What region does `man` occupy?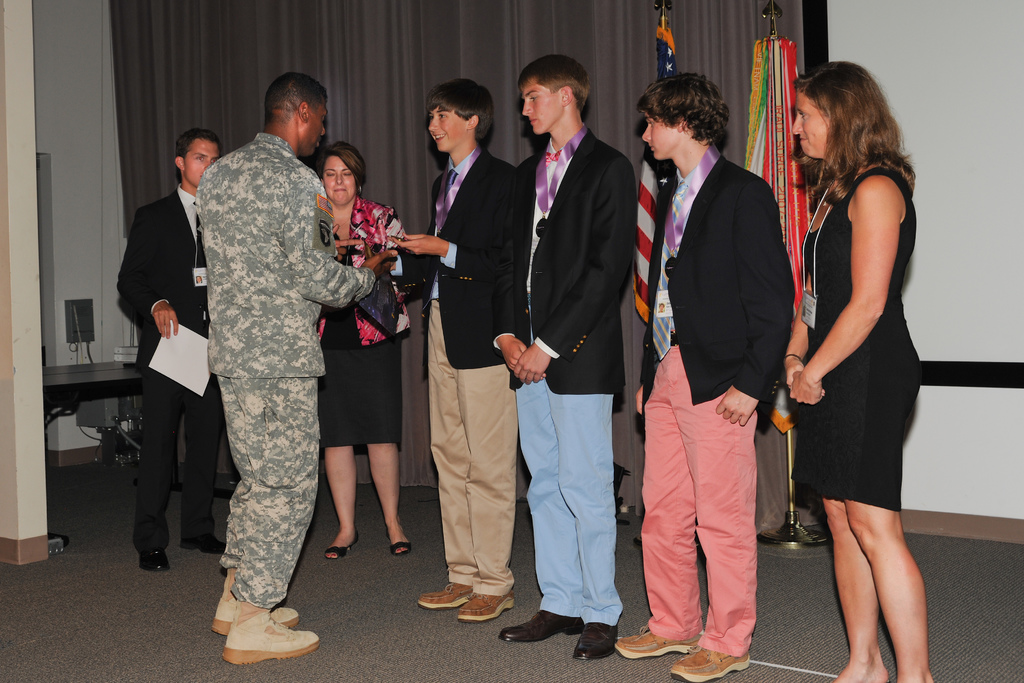
Rect(116, 126, 227, 571).
